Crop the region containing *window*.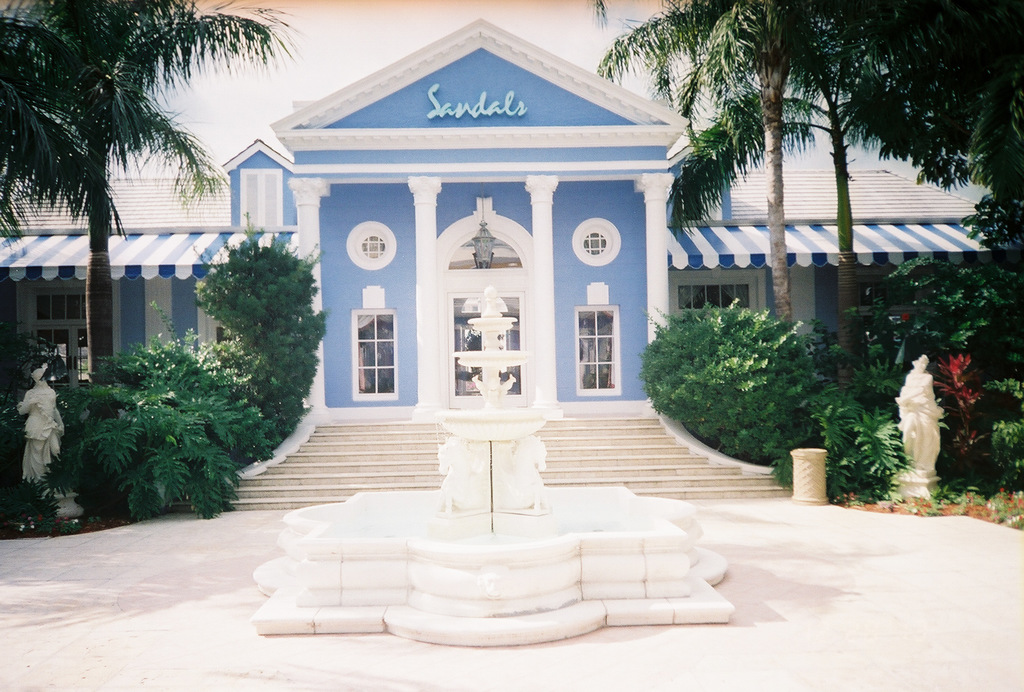
Crop region: <box>576,305,620,394</box>.
